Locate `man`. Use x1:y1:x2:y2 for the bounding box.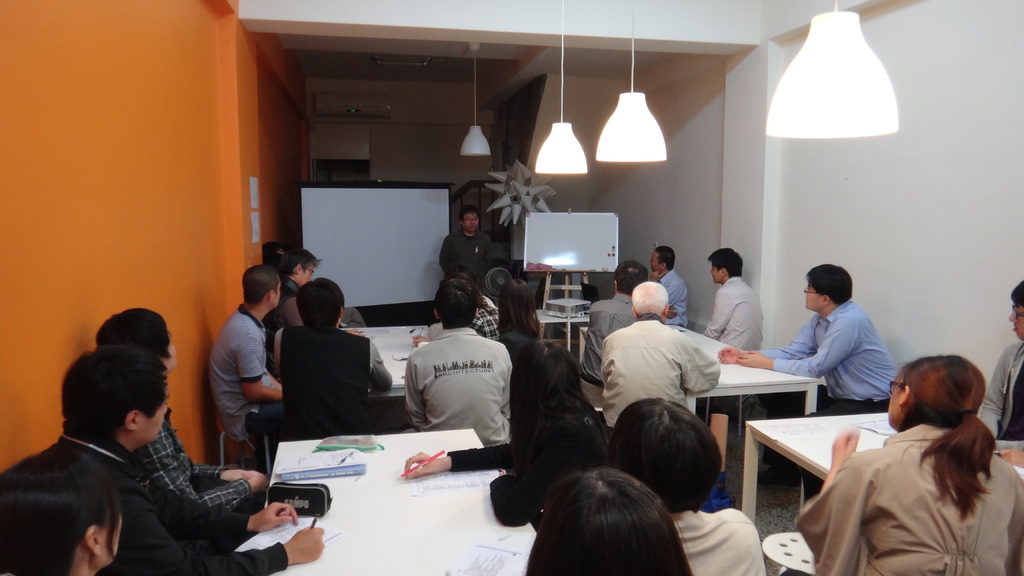
598:278:733:429.
